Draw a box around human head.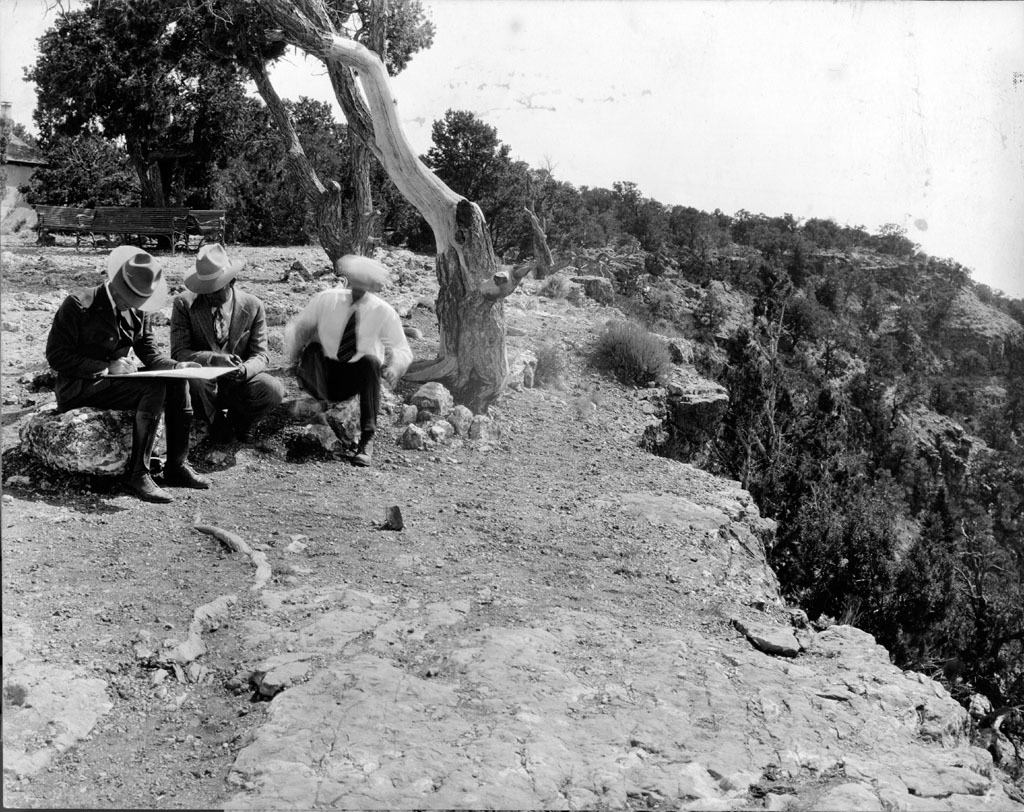
(left=341, top=255, right=379, bottom=301).
